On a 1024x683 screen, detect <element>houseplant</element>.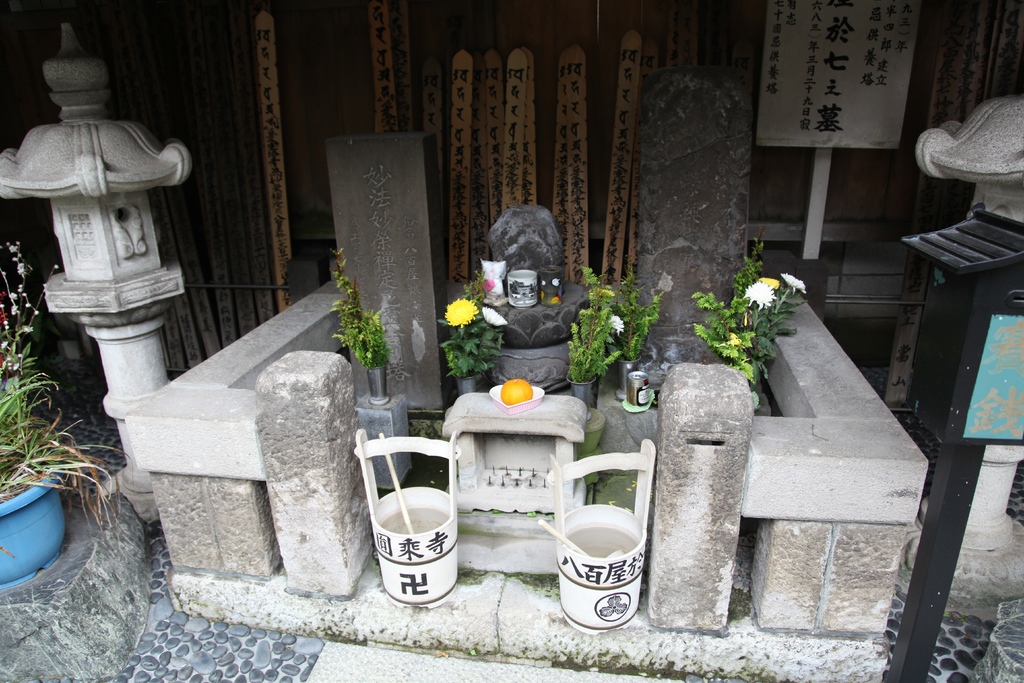
566/267/630/400.
